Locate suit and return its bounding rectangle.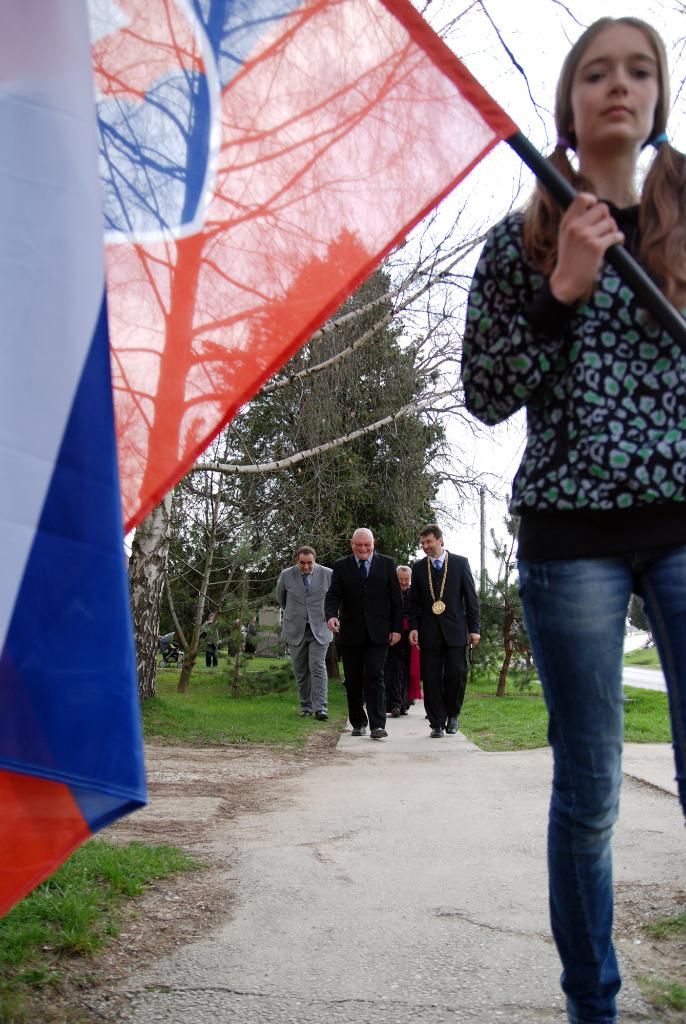
locate(278, 561, 332, 713).
